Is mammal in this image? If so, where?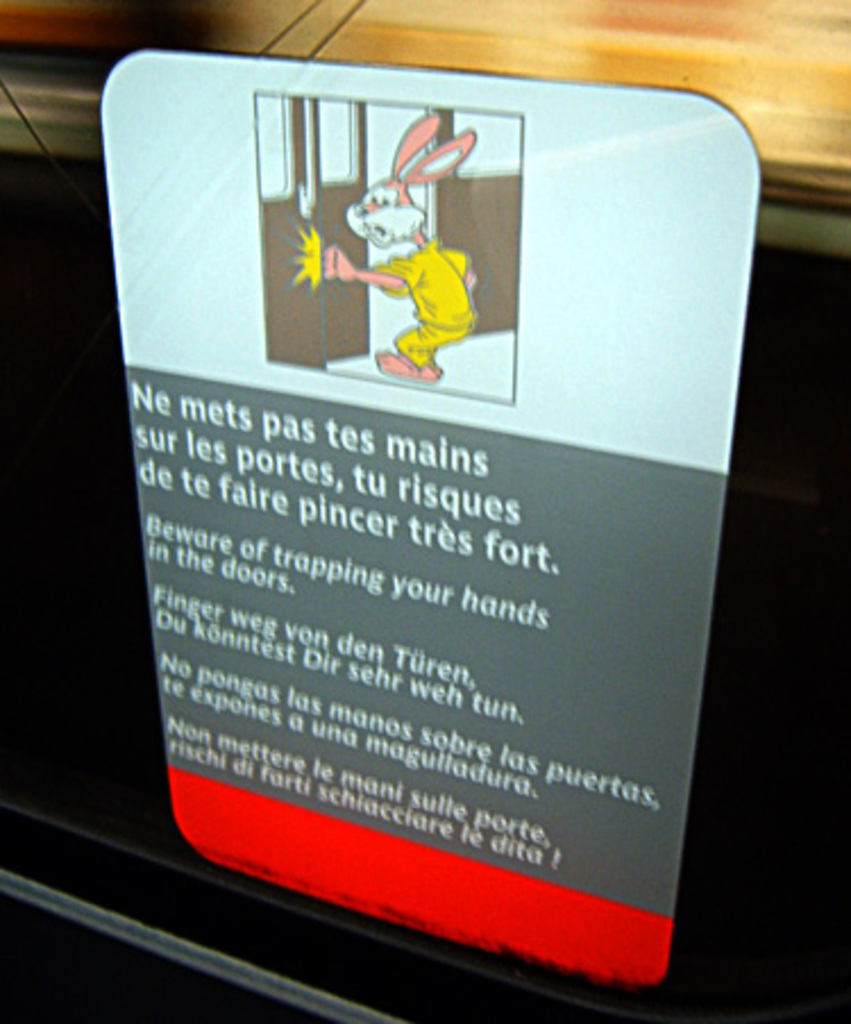
Yes, at bbox(336, 145, 504, 388).
